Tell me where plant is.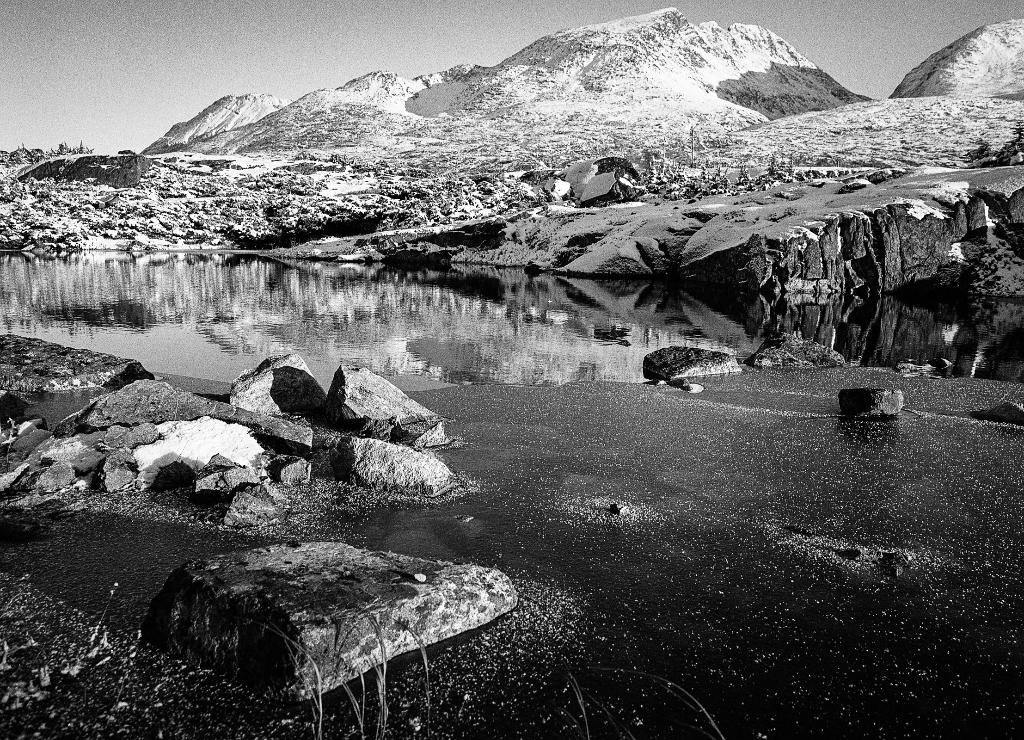
plant is at x1=590 y1=666 x2=725 y2=739.
